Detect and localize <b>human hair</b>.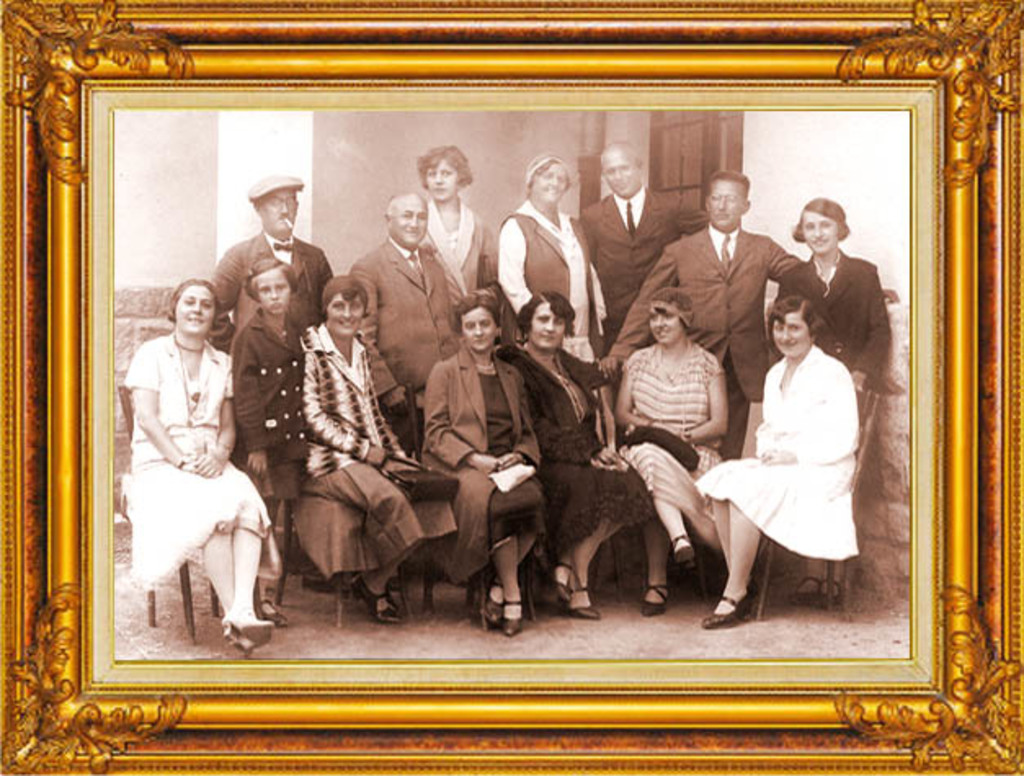
Localized at <region>516, 294, 572, 337</region>.
